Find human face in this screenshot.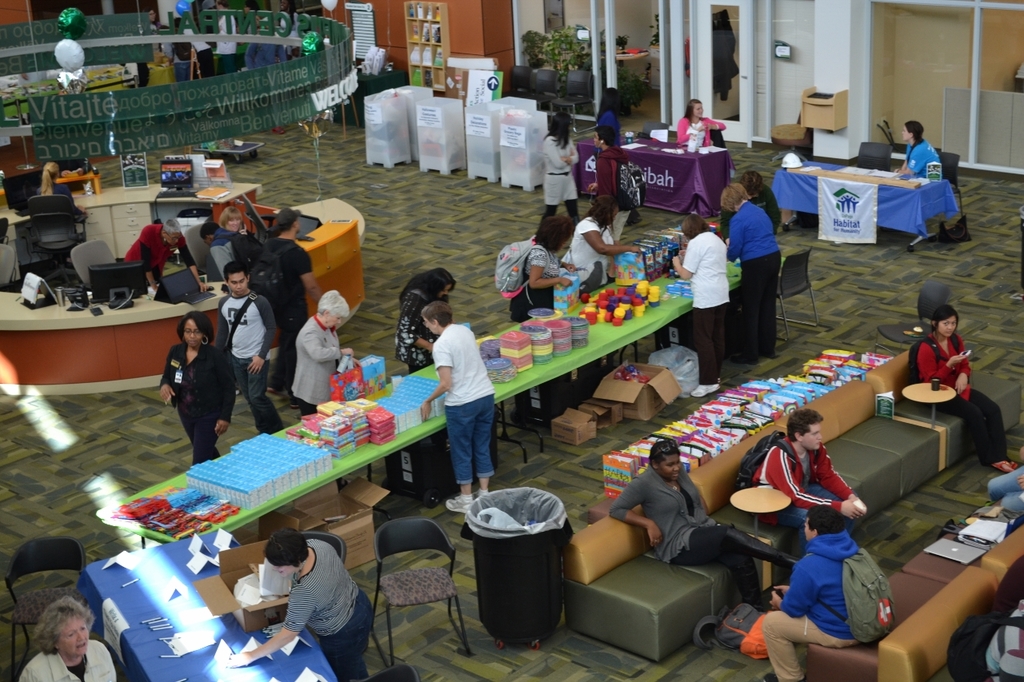
The bounding box for human face is {"left": 228, "top": 217, "right": 238, "bottom": 229}.
